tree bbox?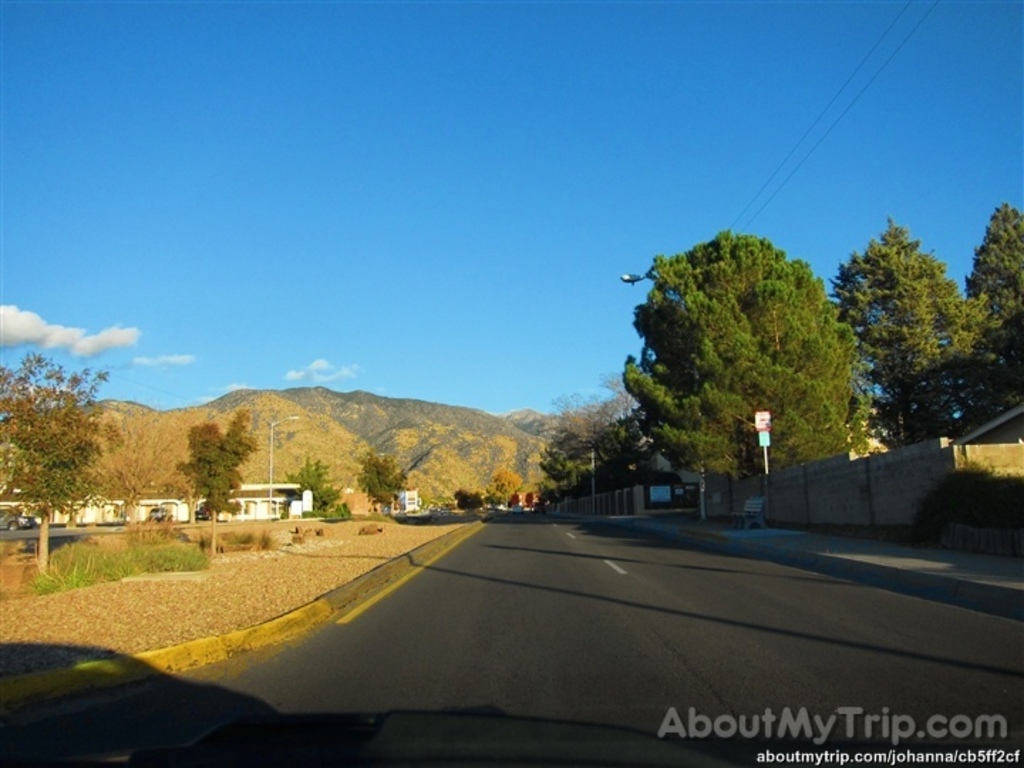
175,407,262,556
